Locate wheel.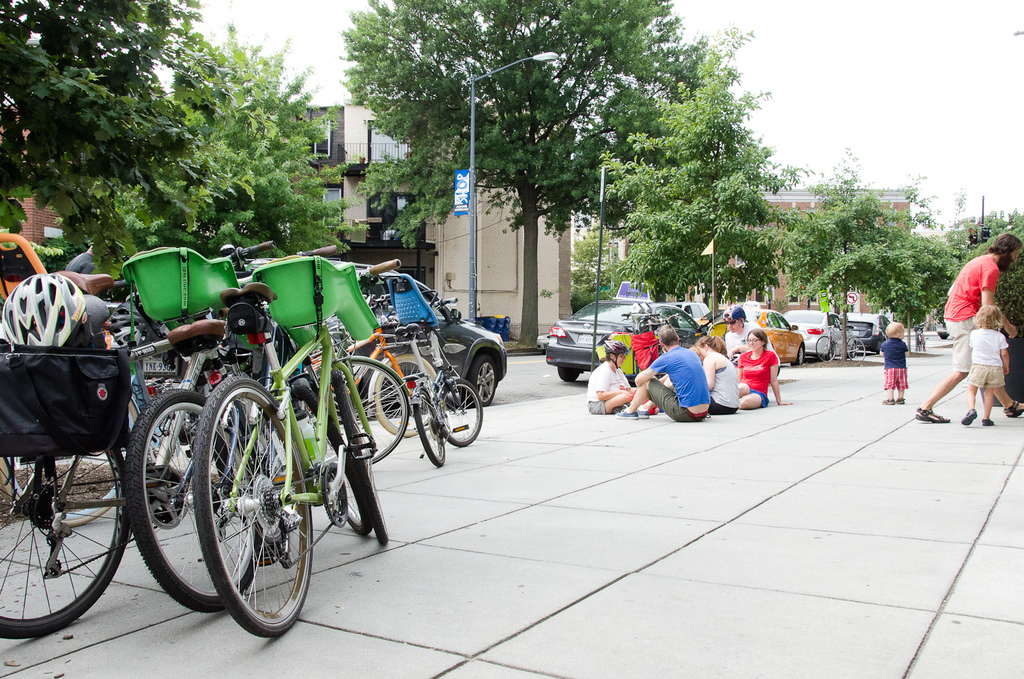
Bounding box: [816, 335, 835, 360].
